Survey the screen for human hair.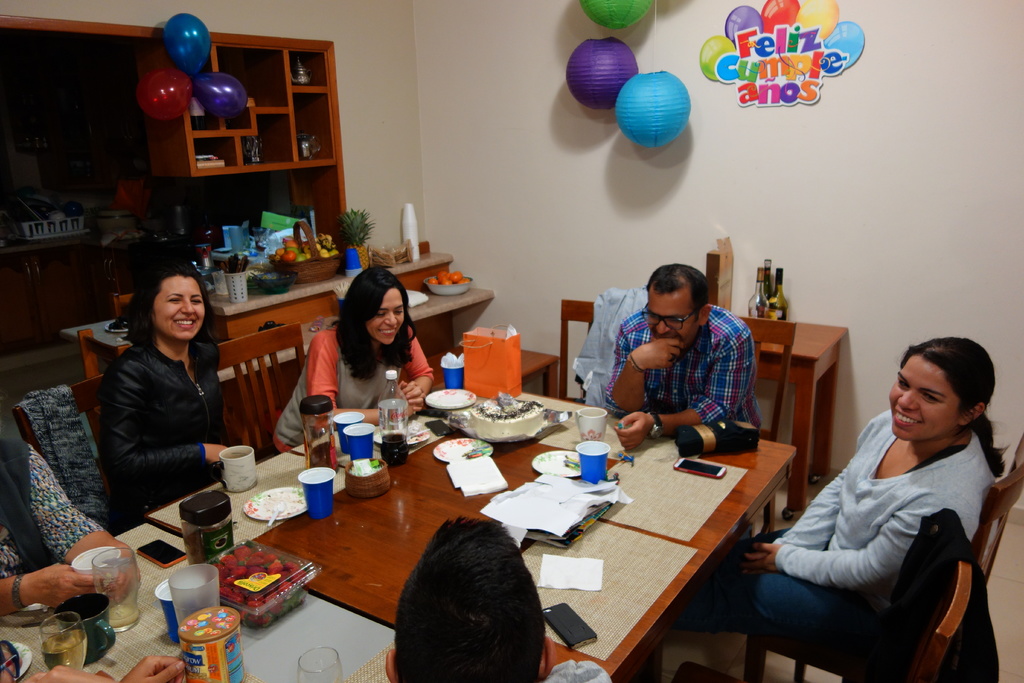
Survey found: {"x1": 336, "y1": 267, "x2": 417, "y2": 383}.
